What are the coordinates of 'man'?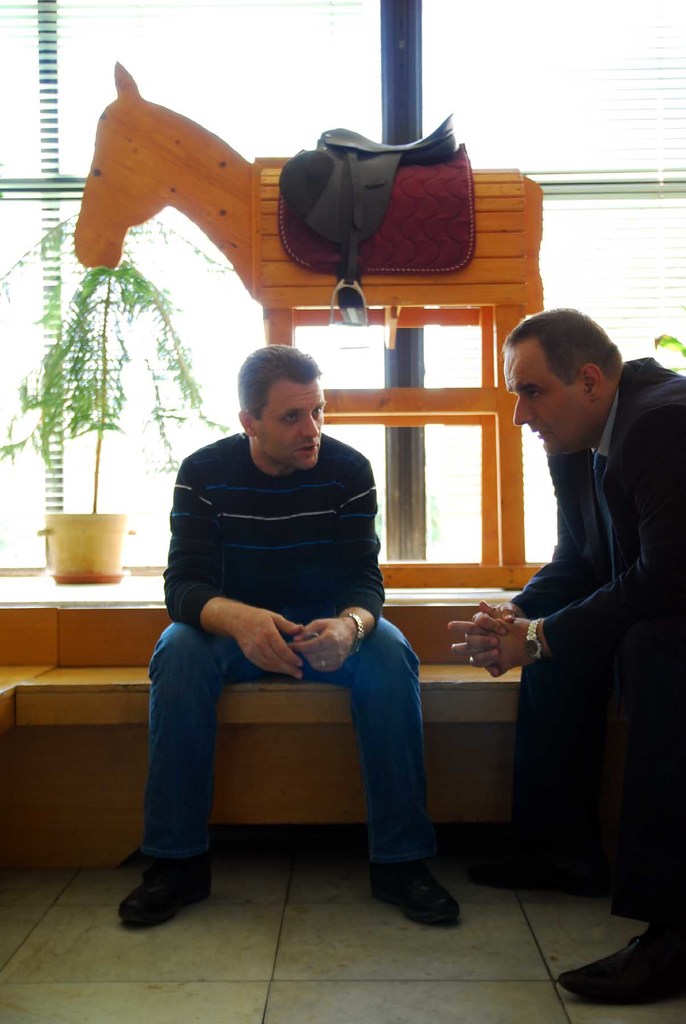
locate(500, 292, 664, 921).
